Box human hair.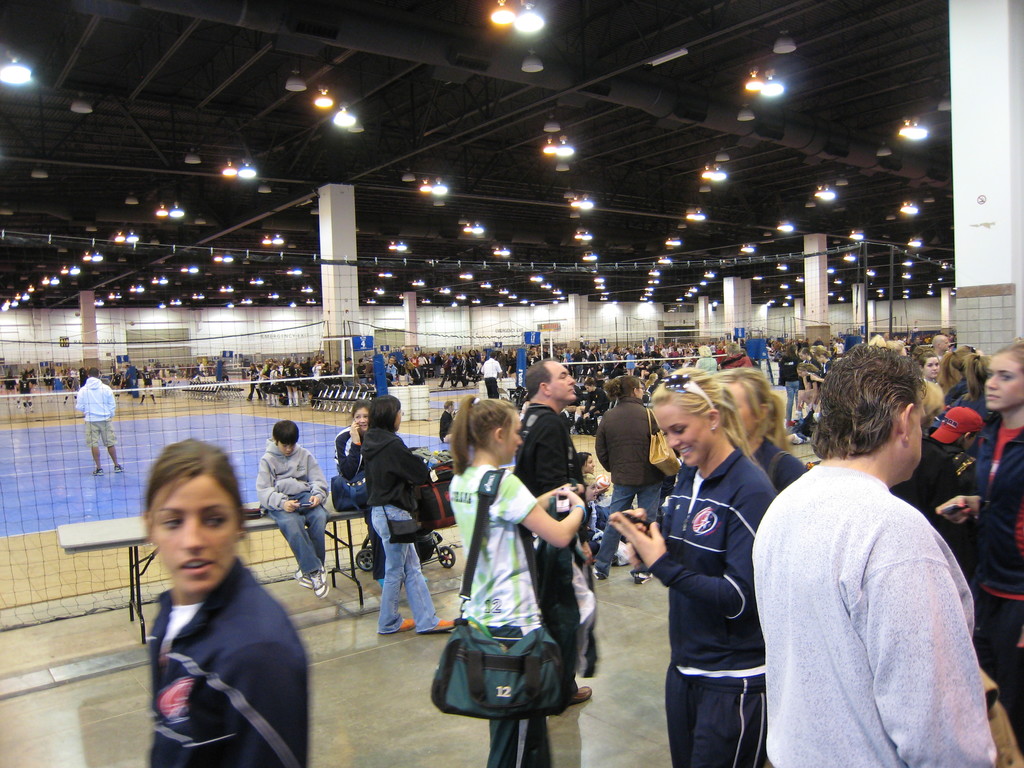
detection(88, 367, 99, 376).
